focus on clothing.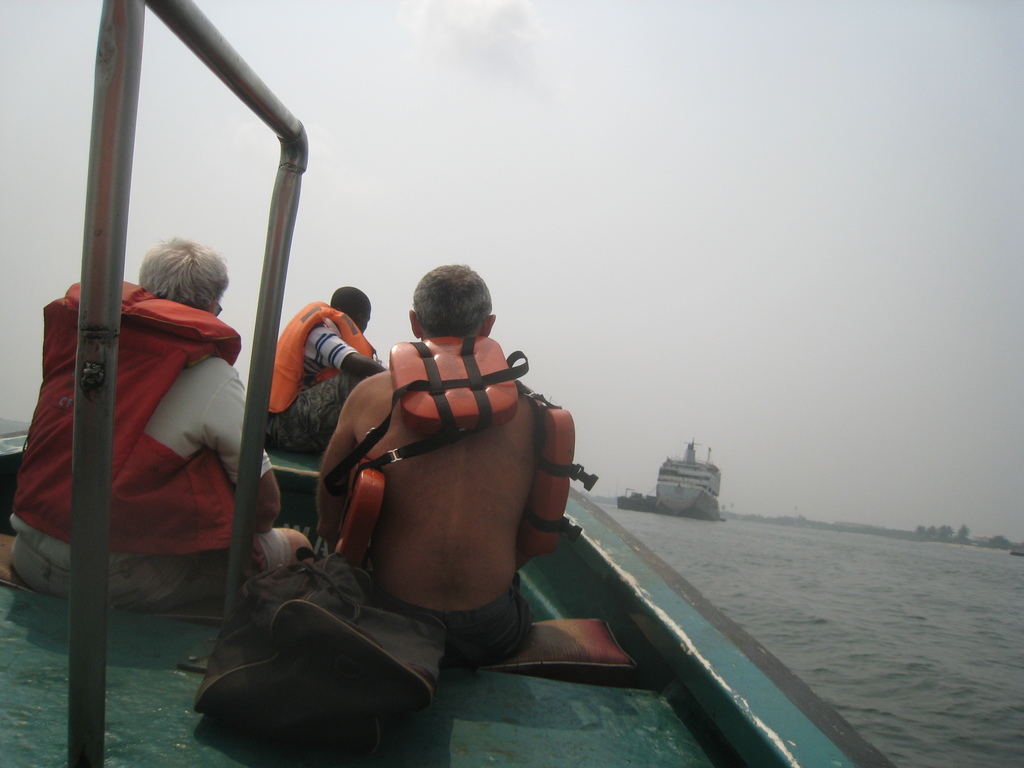
Focused at l=273, t=303, r=379, b=460.
